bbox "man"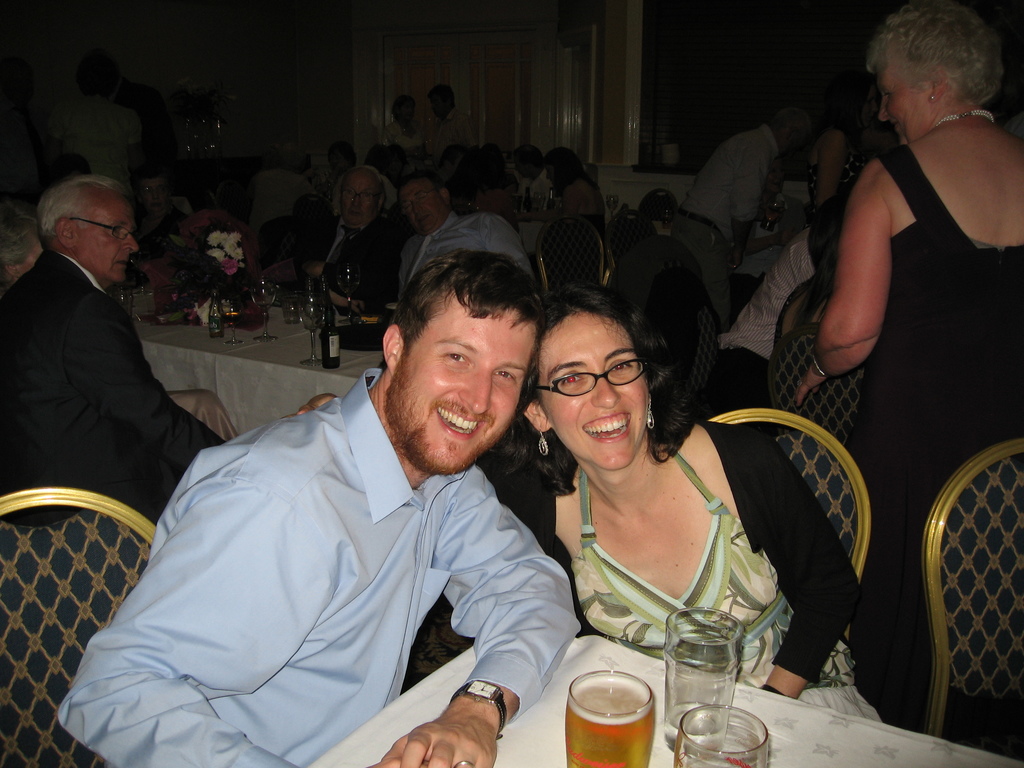
(left=97, top=235, right=607, bottom=764)
